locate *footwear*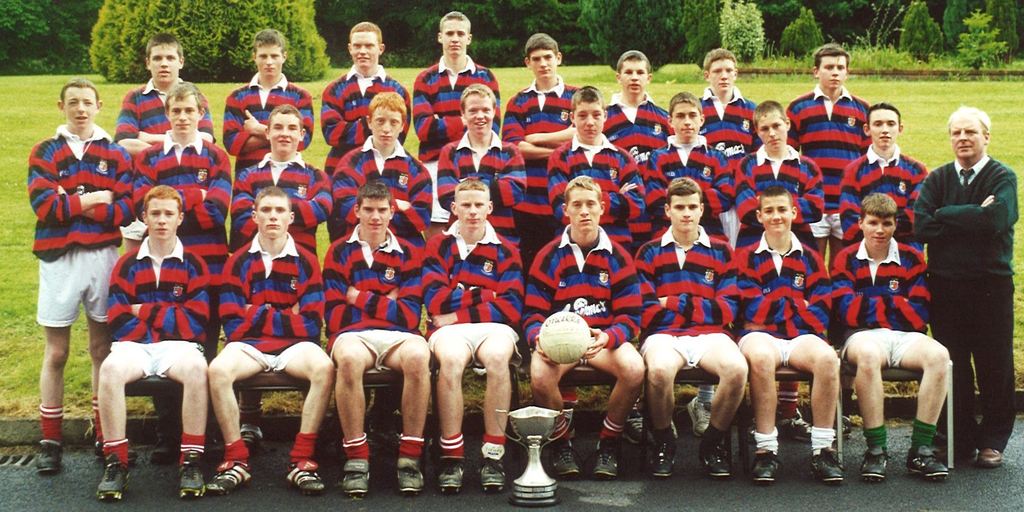
[left=594, top=439, right=621, bottom=481]
